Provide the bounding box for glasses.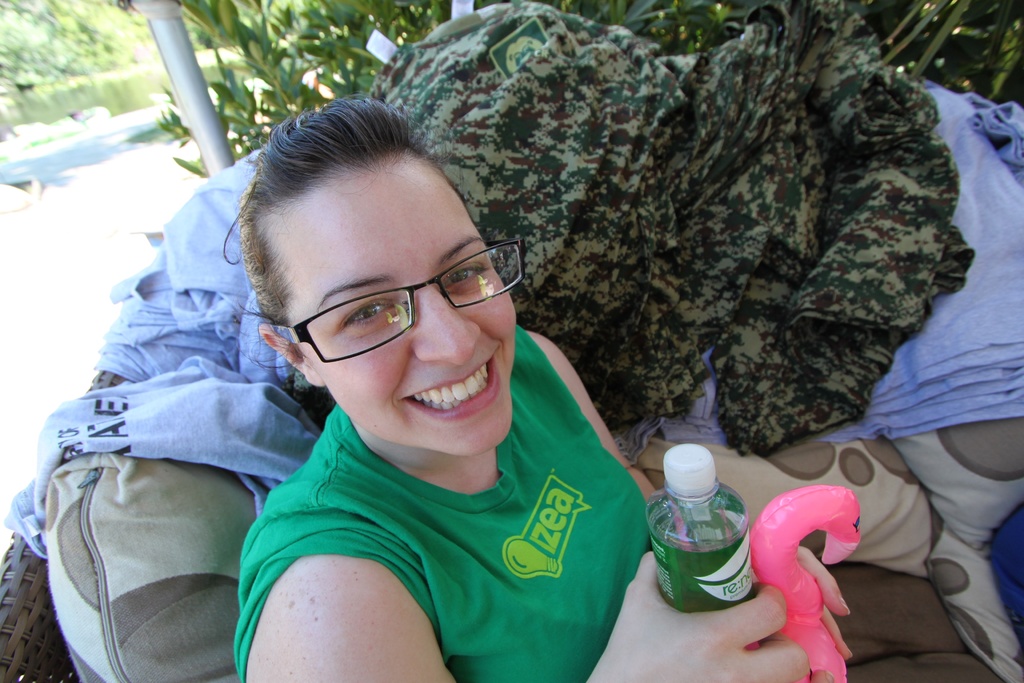
bbox=[266, 236, 524, 371].
